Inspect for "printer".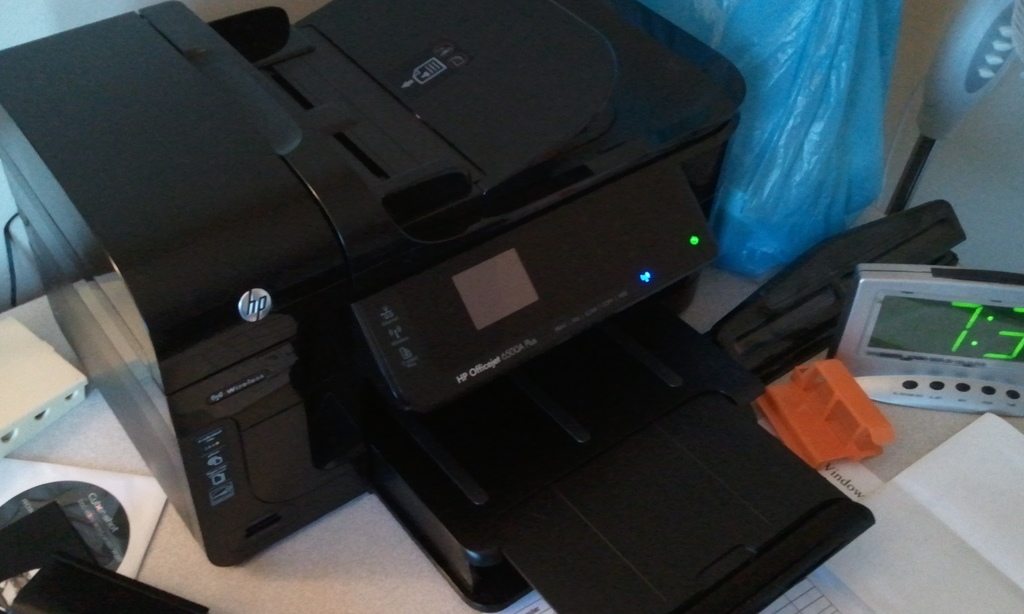
Inspection: [0,0,874,613].
